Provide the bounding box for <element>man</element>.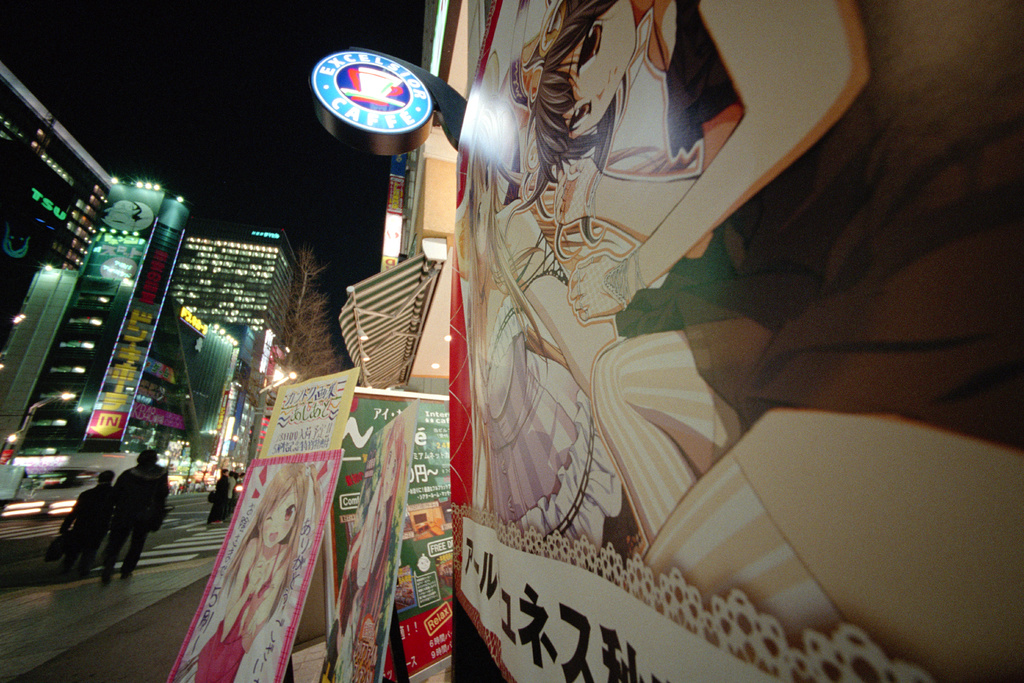
left=105, top=450, right=168, bottom=579.
